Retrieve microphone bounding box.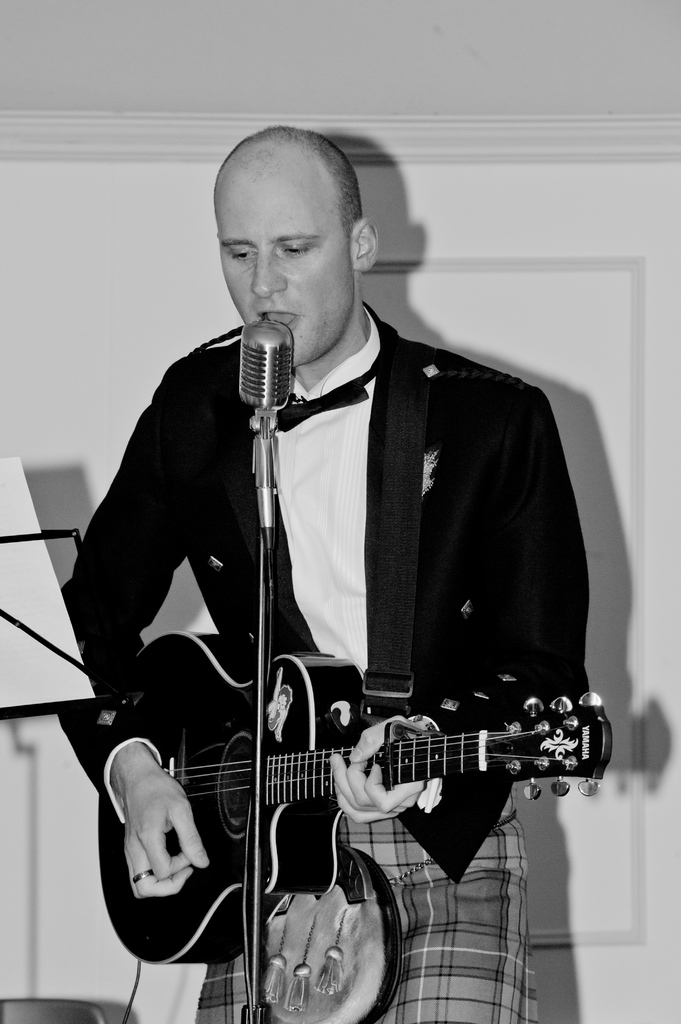
Bounding box: bbox=(226, 311, 300, 413).
